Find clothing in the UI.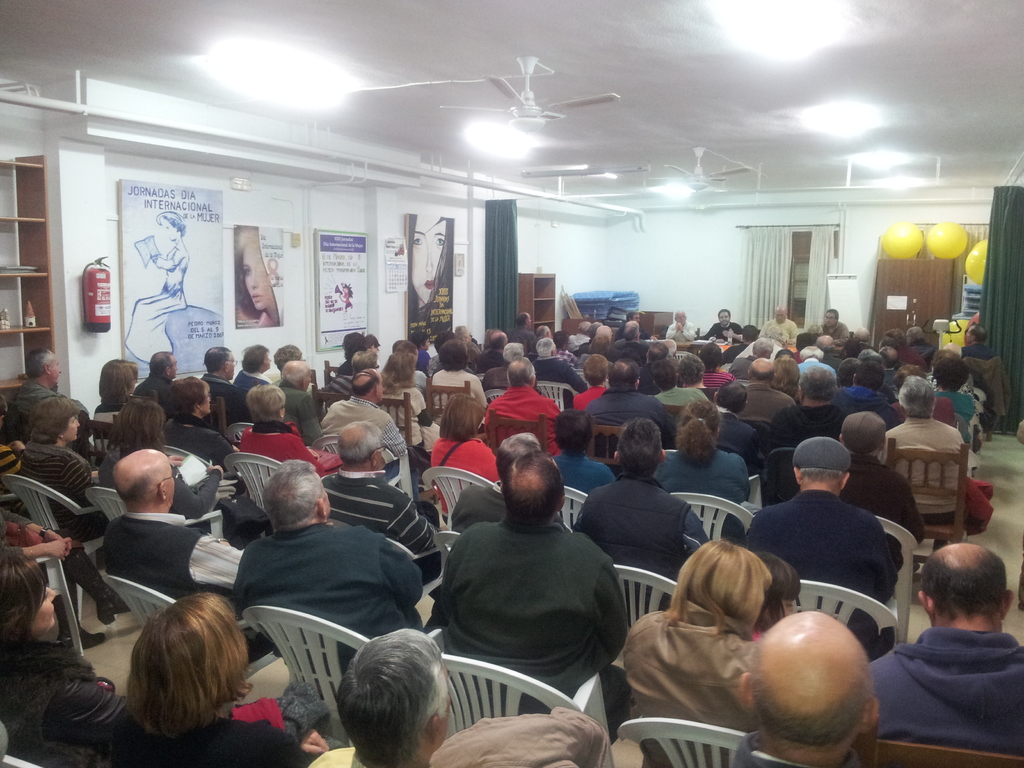
UI element at (left=287, top=373, right=321, bottom=440).
